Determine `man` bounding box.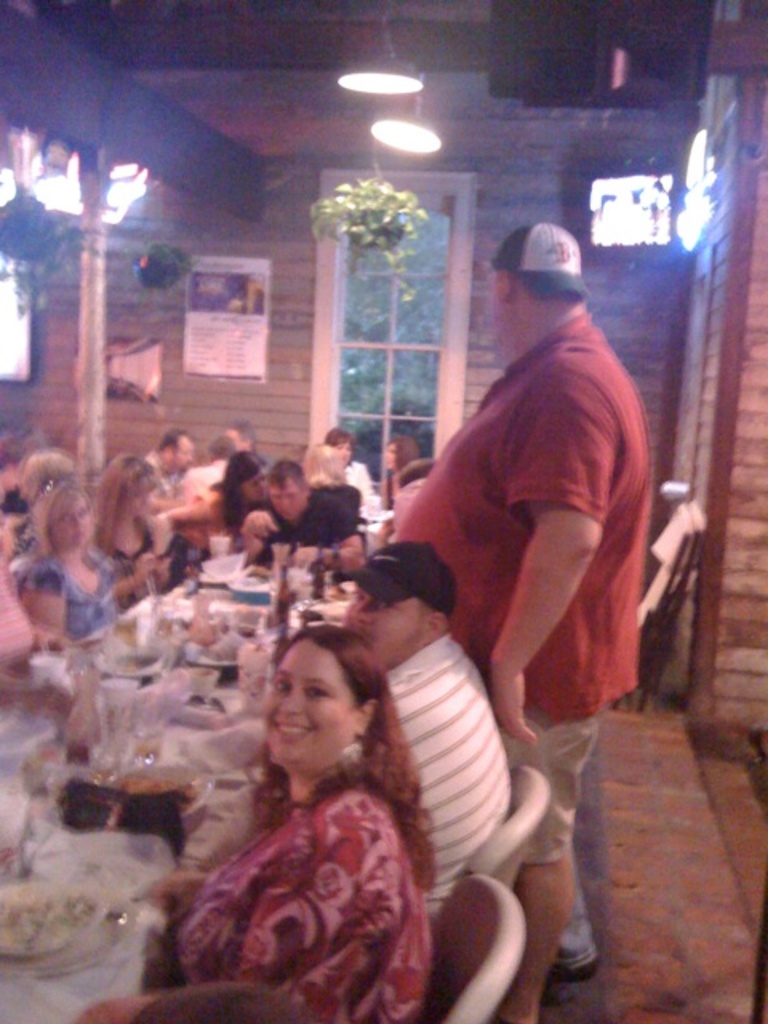
Determined: x1=334, y1=542, x2=506, y2=909.
